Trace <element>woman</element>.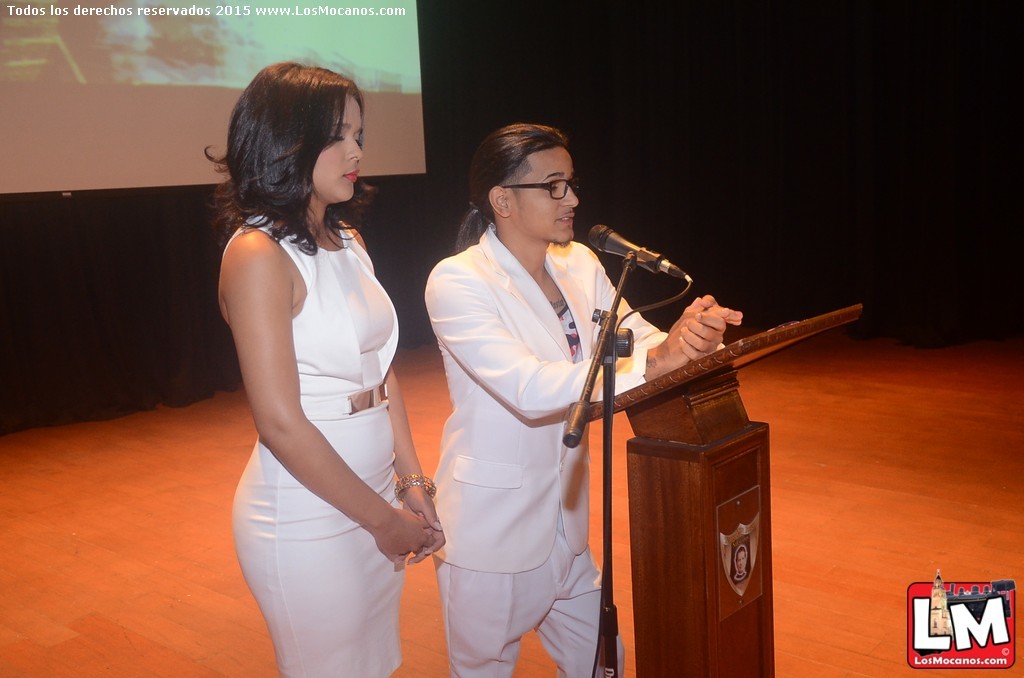
Traced to 227,56,463,677.
